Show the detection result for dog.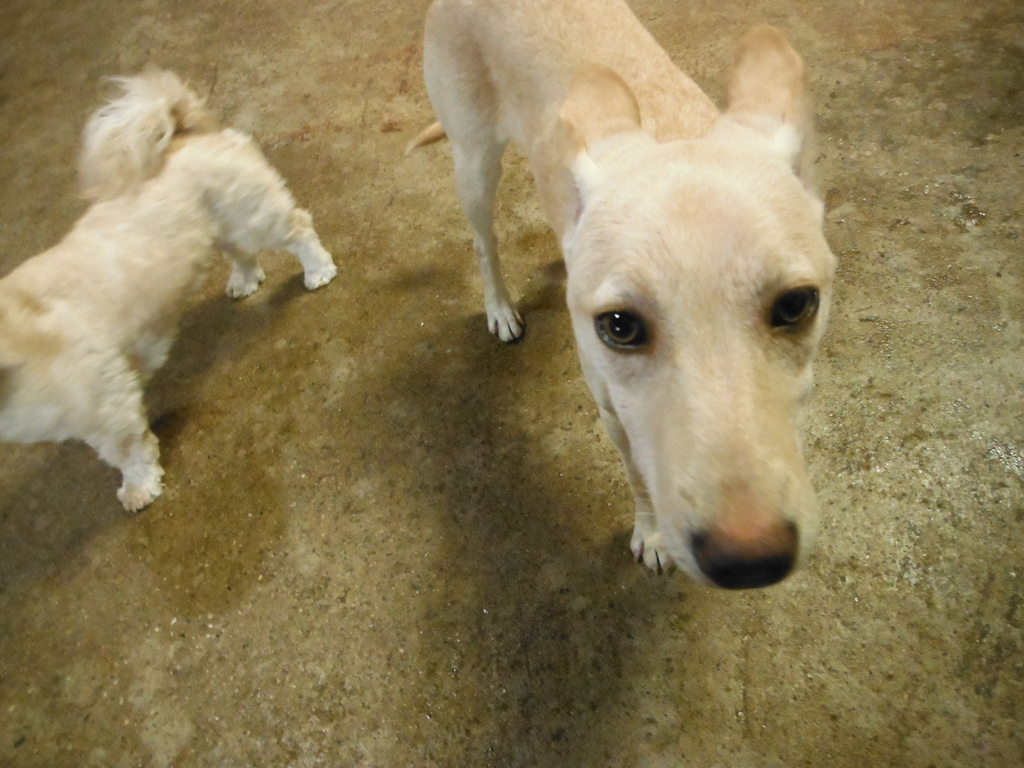
left=404, top=0, right=840, bottom=594.
